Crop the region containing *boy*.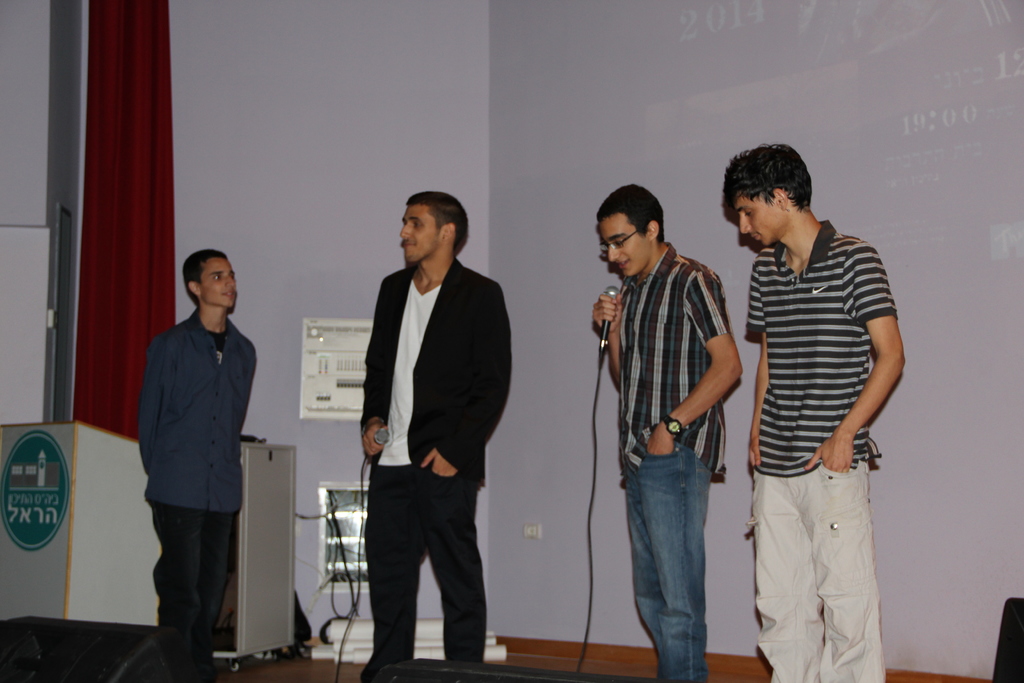
Crop region: pyautogui.locateOnScreen(353, 190, 509, 679).
